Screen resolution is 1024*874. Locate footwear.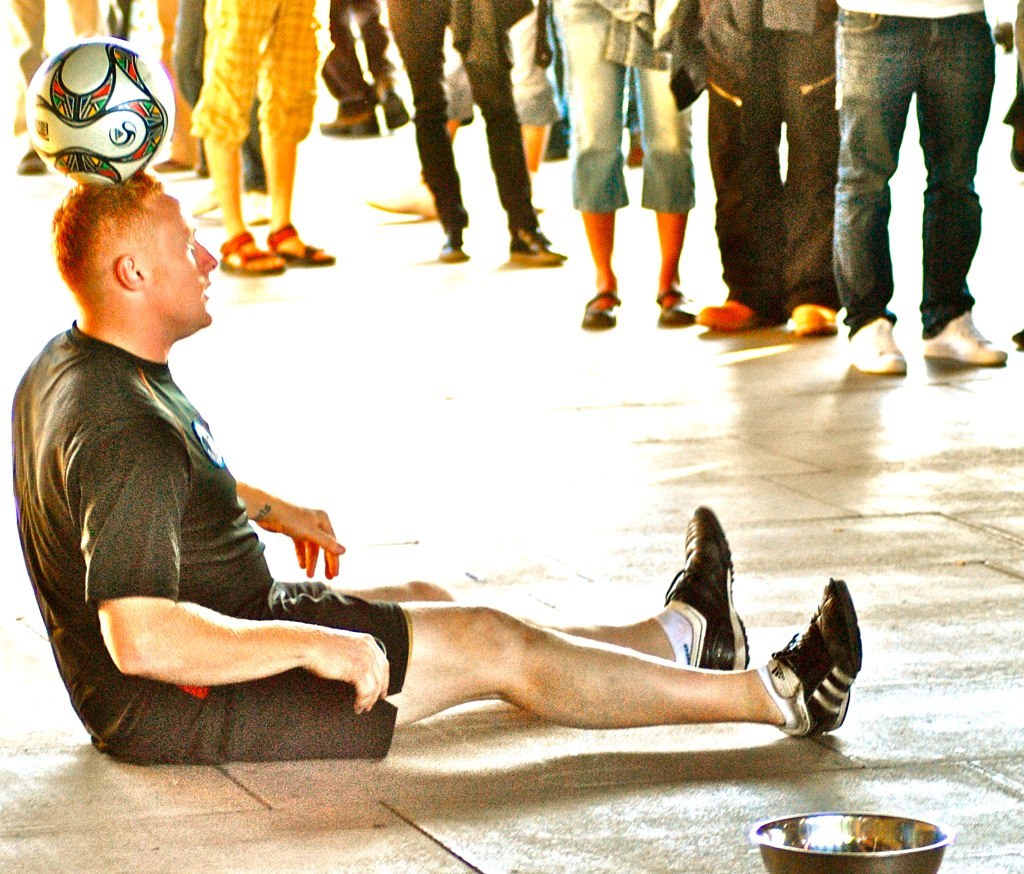
(743, 600, 856, 745).
